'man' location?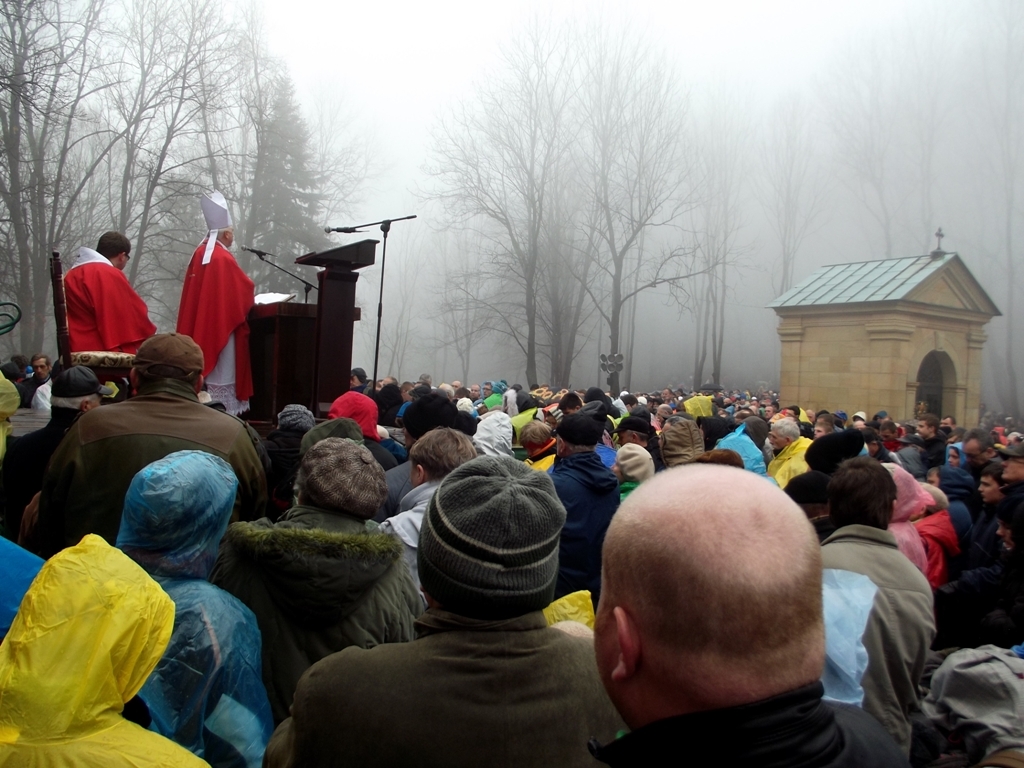
[x1=62, y1=225, x2=162, y2=365]
